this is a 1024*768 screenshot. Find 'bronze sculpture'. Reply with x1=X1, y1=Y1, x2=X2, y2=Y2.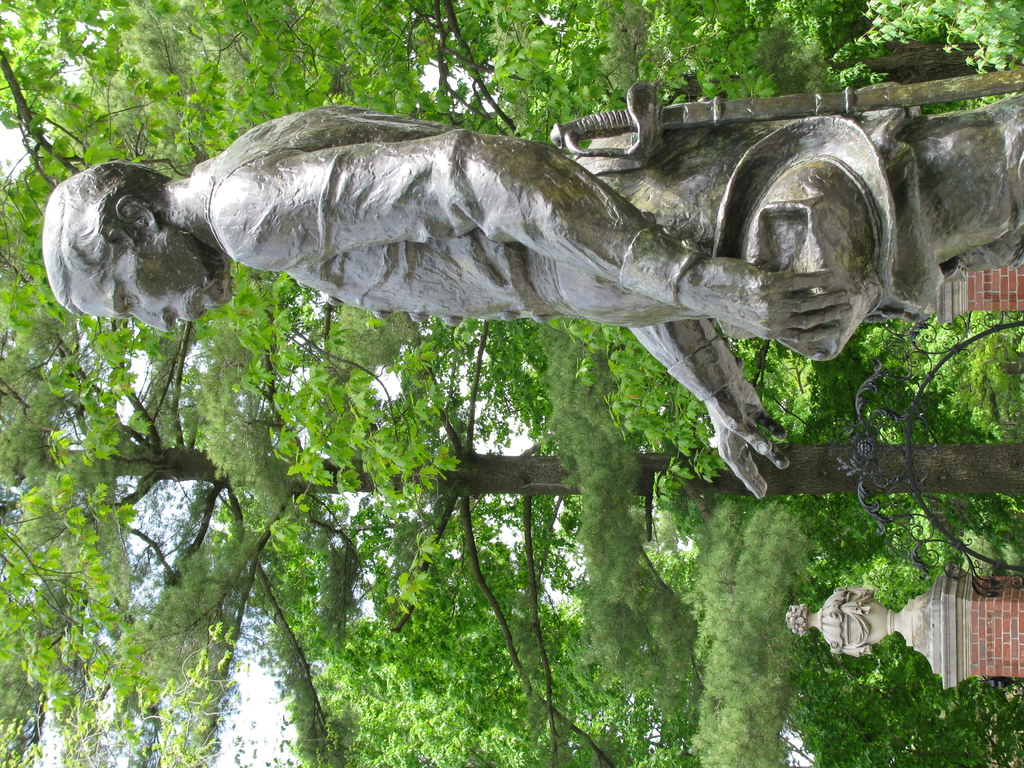
x1=43, y1=99, x2=1023, y2=499.
